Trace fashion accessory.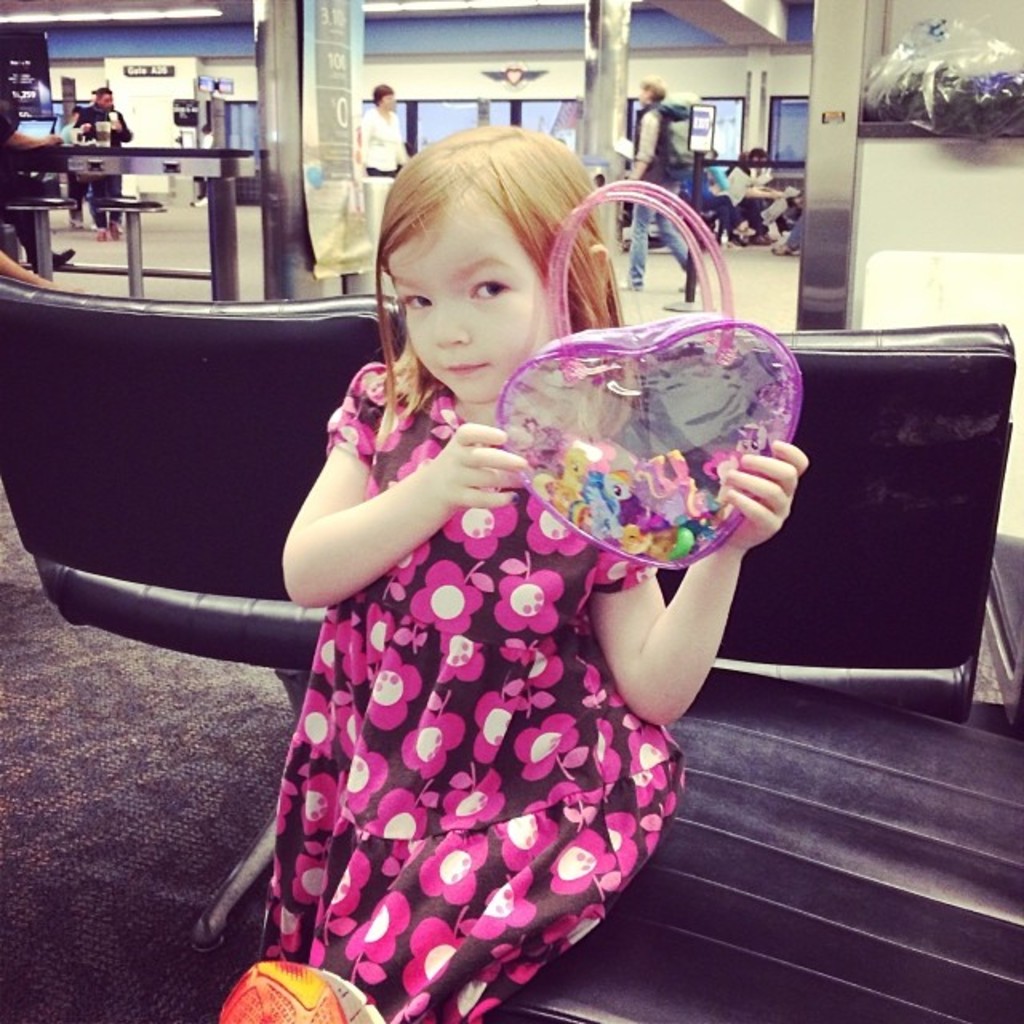
Traced to left=494, top=178, right=808, bottom=568.
